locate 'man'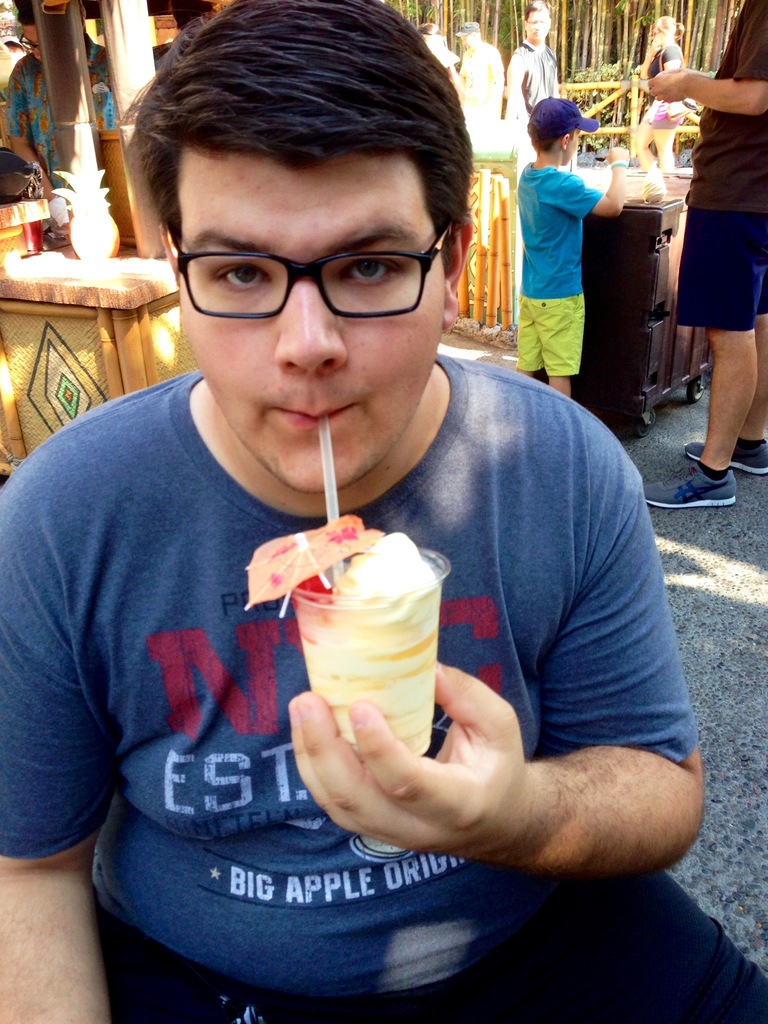
Rect(4, 0, 114, 211)
